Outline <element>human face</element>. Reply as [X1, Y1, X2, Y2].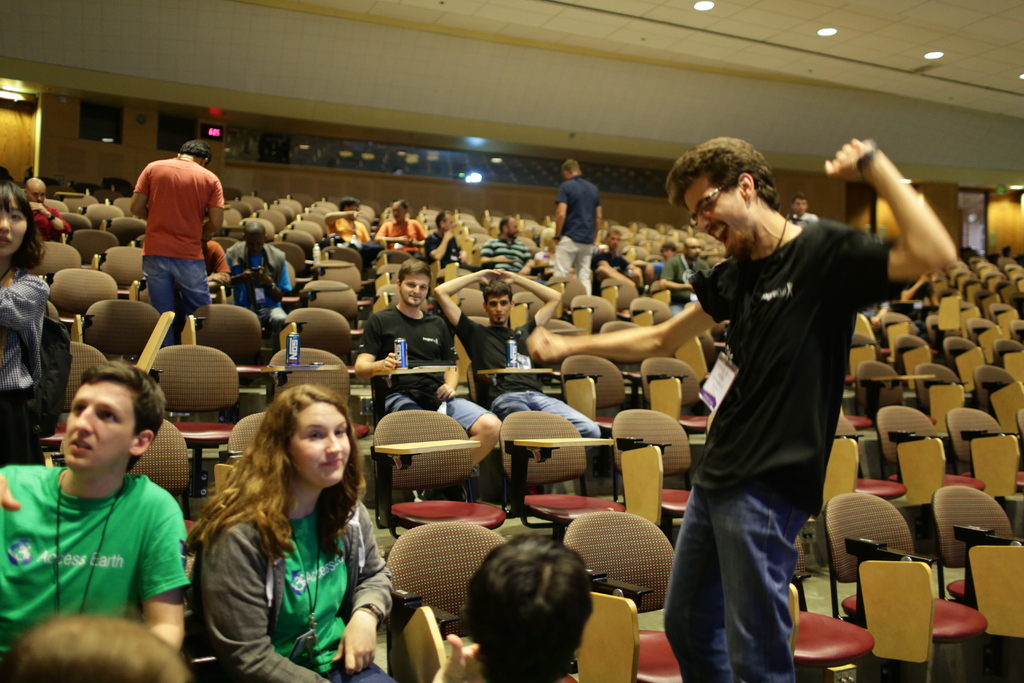
[486, 296, 510, 328].
